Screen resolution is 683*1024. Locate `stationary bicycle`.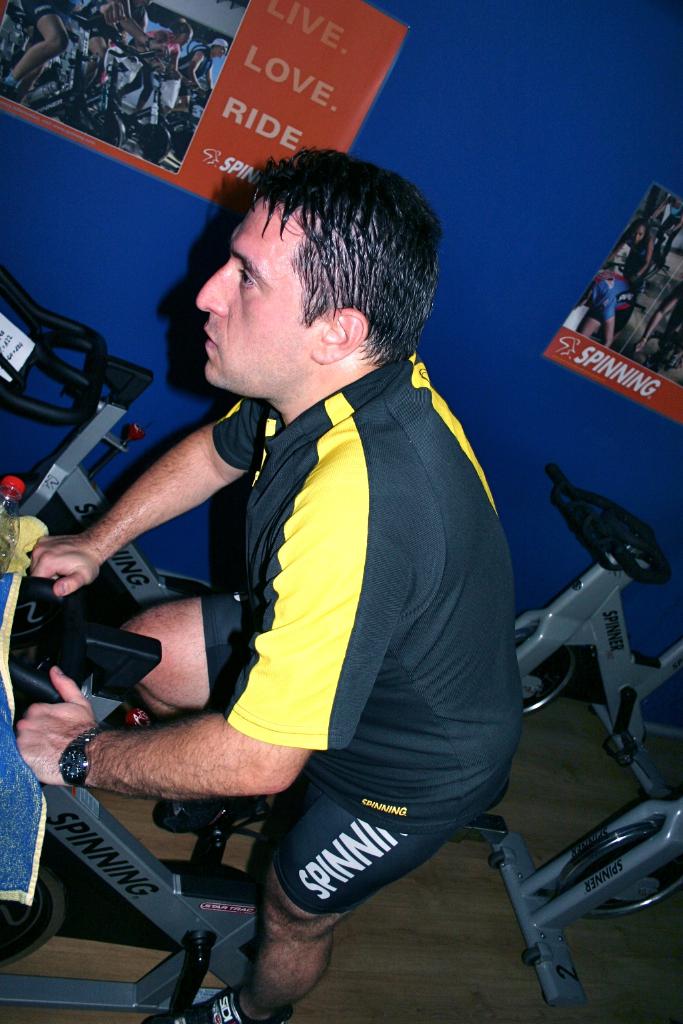
select_region(507, 465, 682, 801).
